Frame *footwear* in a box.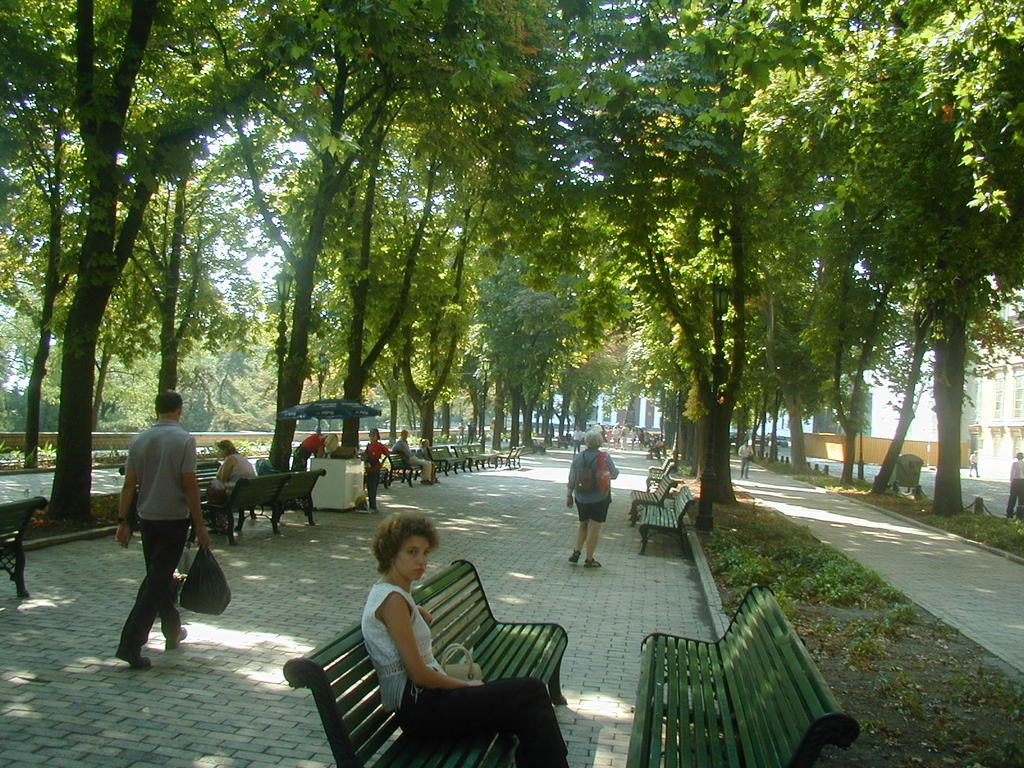
pyautogui.locateOnScreen(168, 628, 188, 649).
